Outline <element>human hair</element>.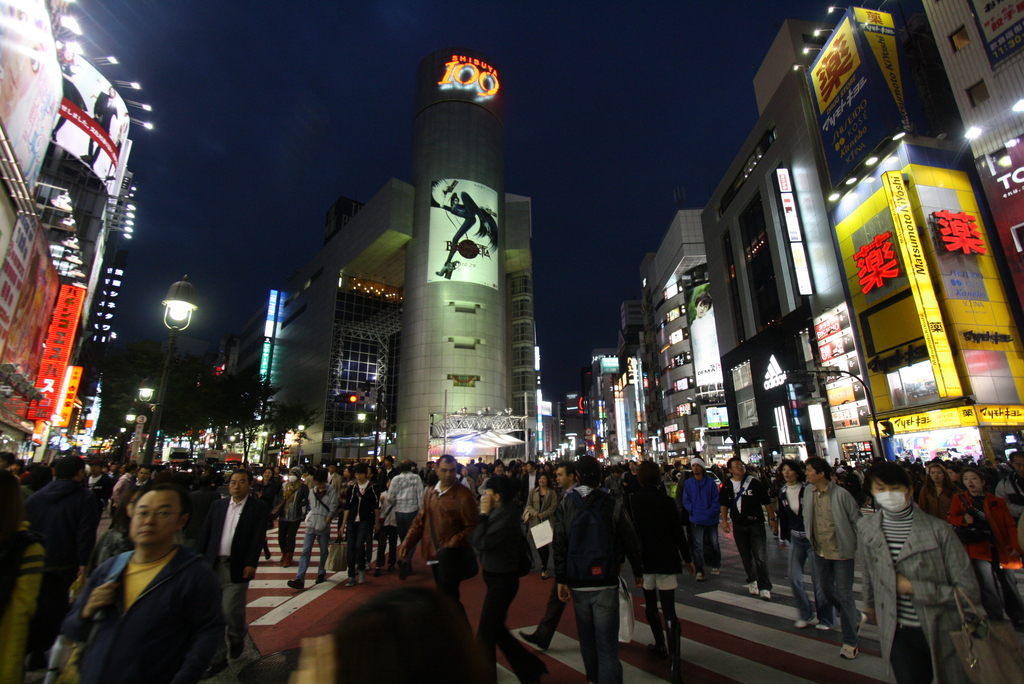
Outline: 435, 455, 457, 465.
